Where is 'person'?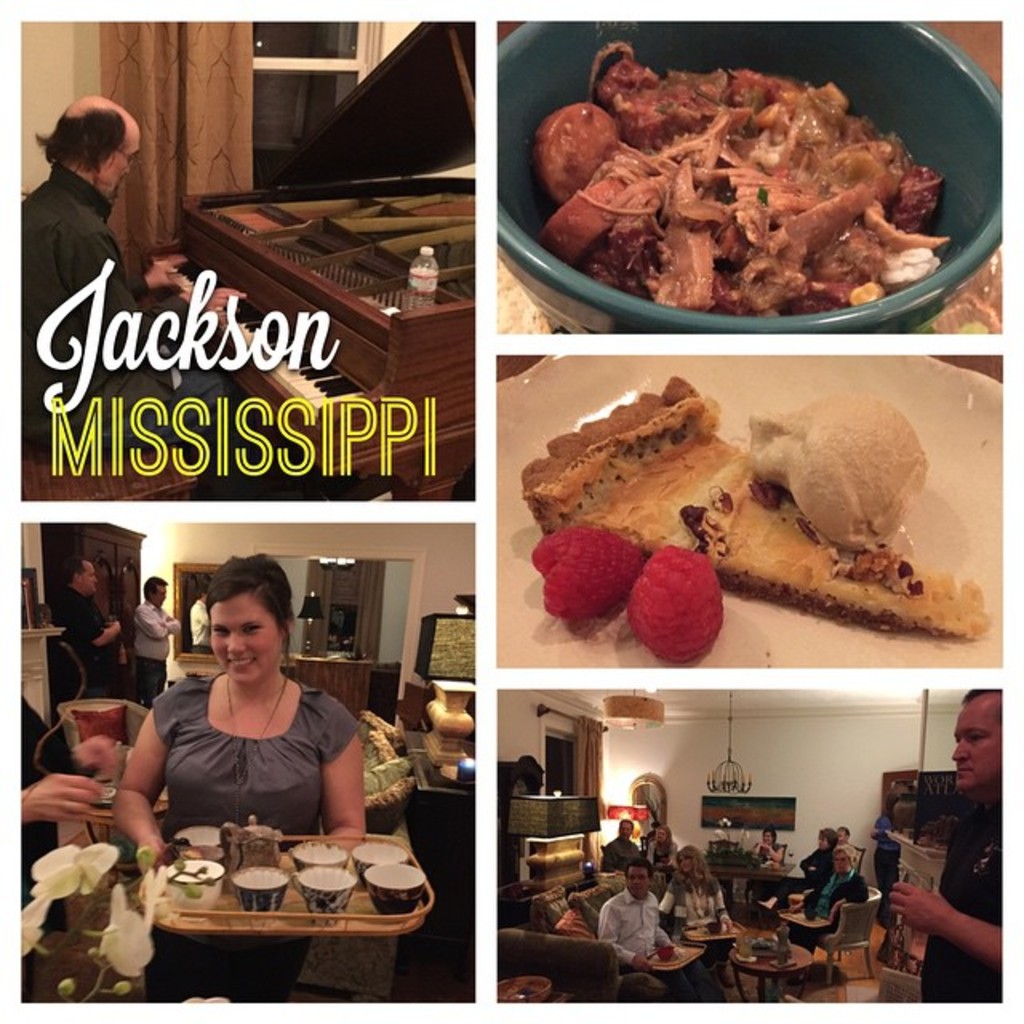
[803,837,867,930].
